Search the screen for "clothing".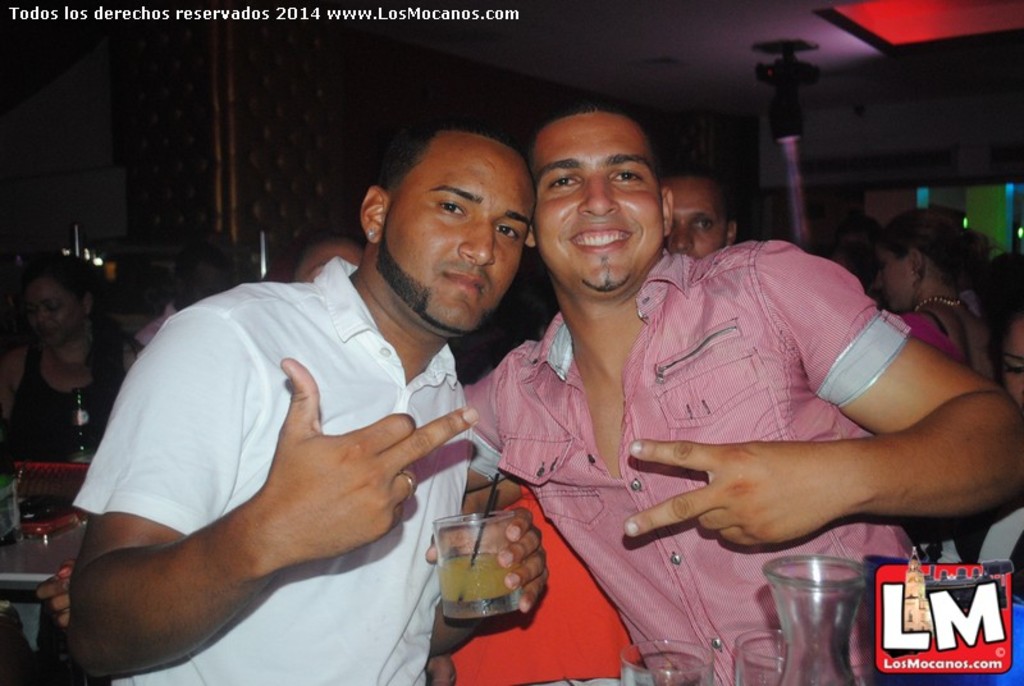
Found at box(893, 305, 947, 378).
